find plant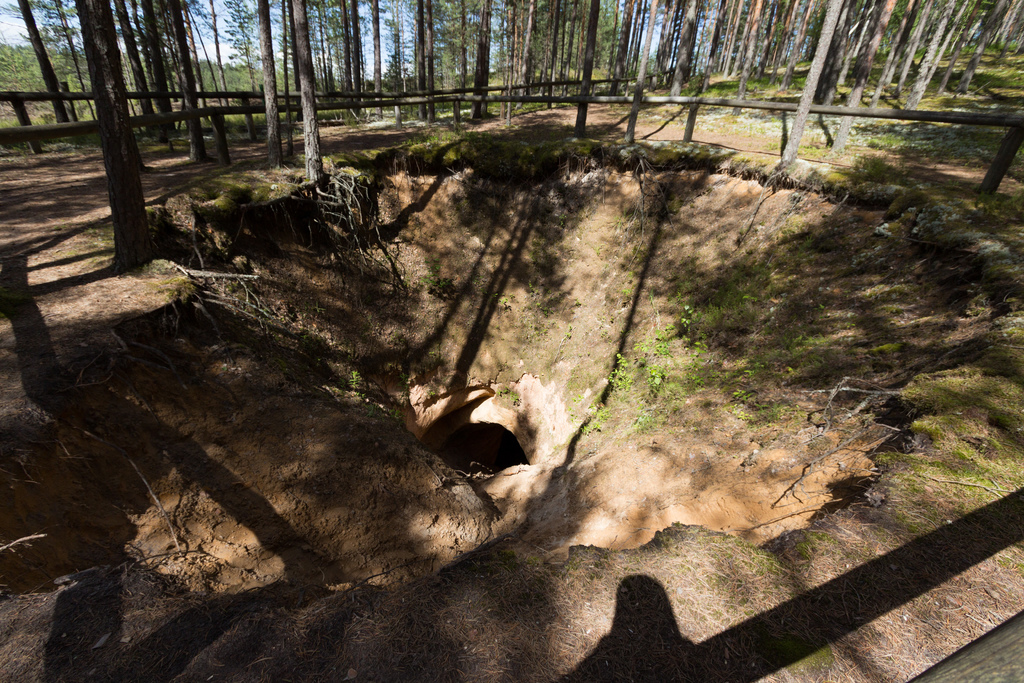
[left=643, top=365, right=666, bottom=386]
